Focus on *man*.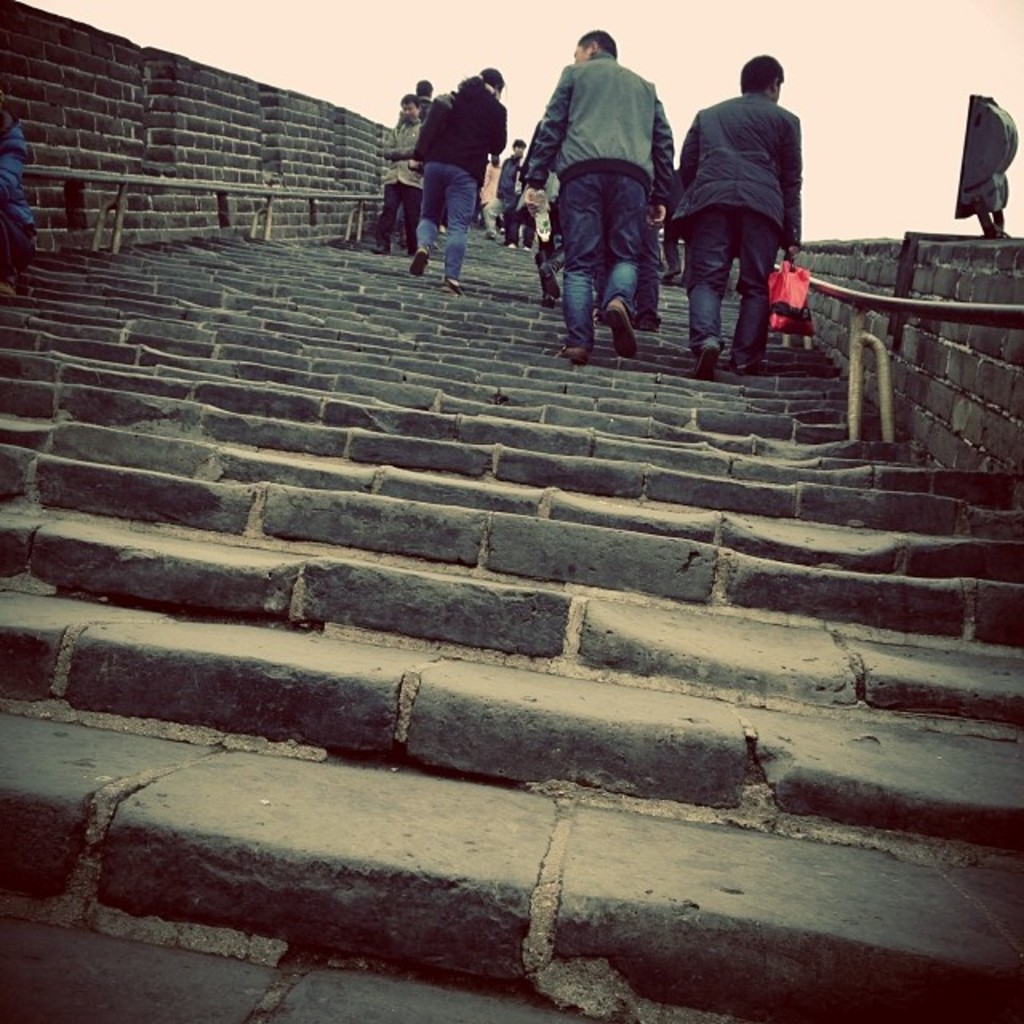
Focused at [530,34,678,352].
